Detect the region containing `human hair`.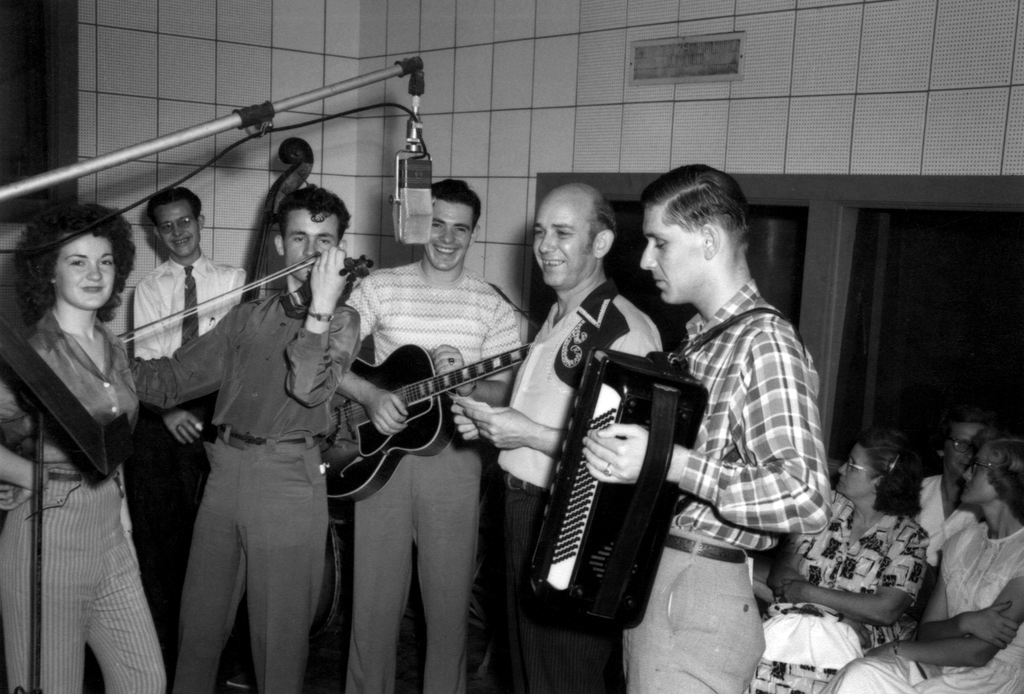
[276, 184, 352, 247].
